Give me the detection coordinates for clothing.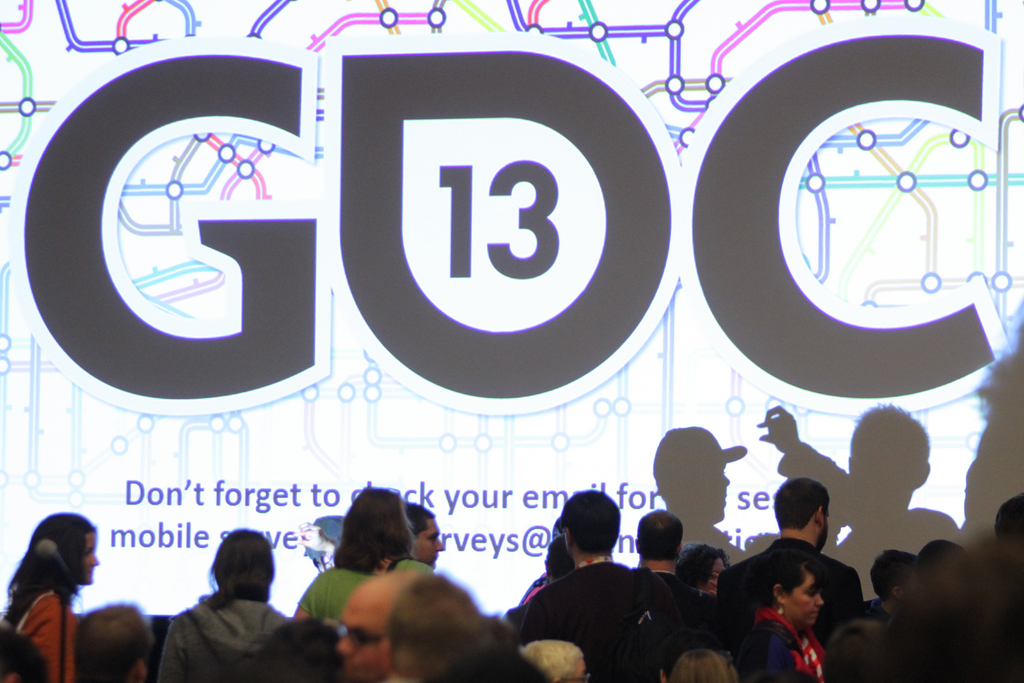
left=656, top=571, right=724, bottom=641.
